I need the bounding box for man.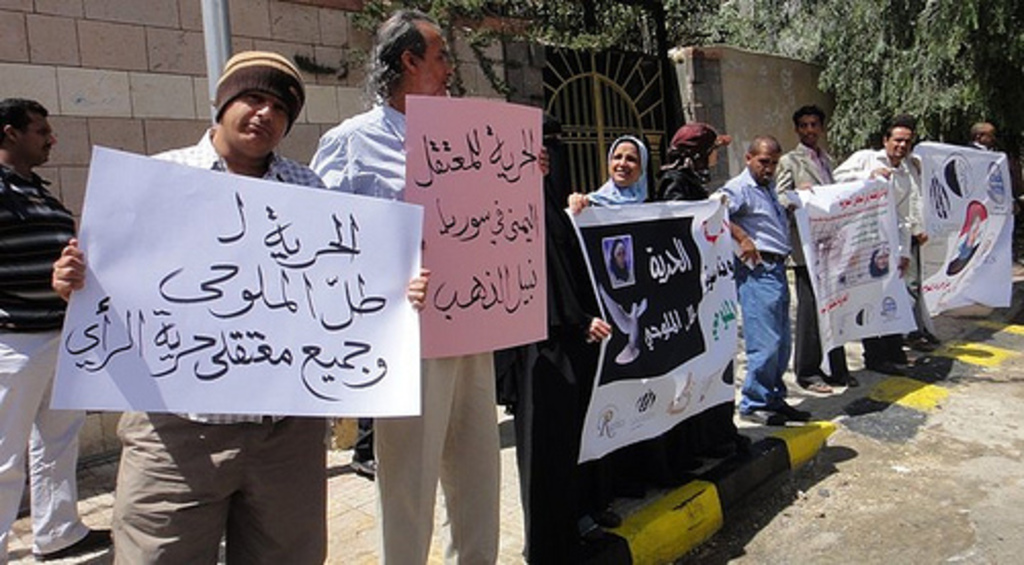
Here it is: BBox(0, 98, 117, 563).
